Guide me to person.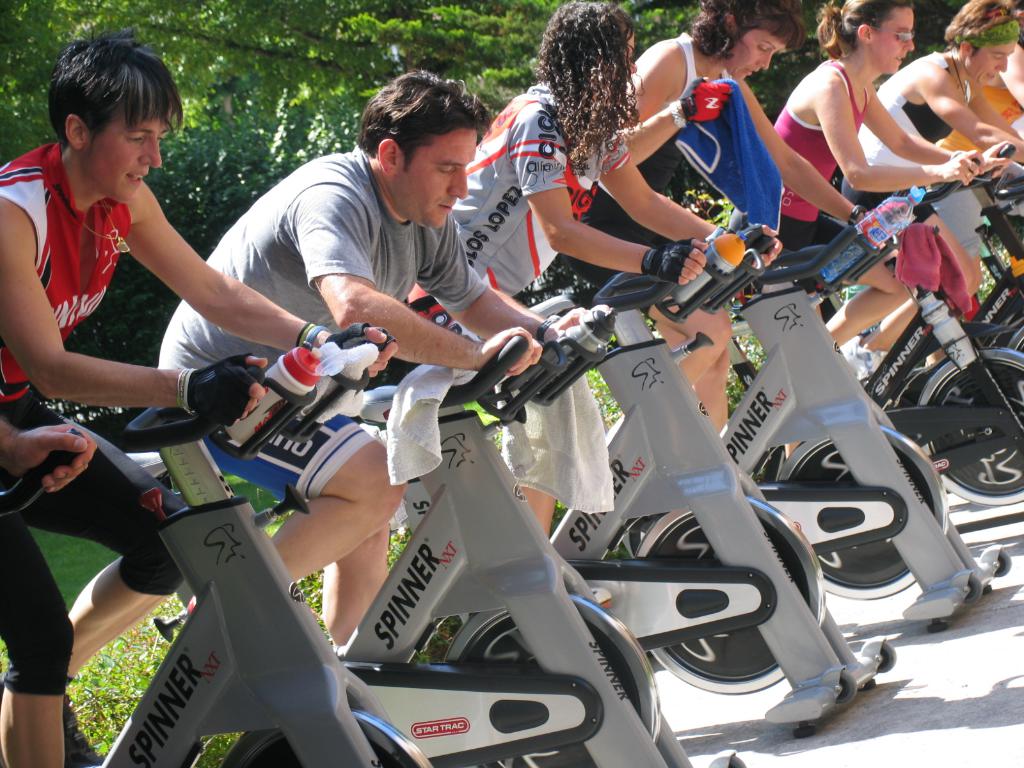
Guidance: bbox(769, 0, 1012, 348).
